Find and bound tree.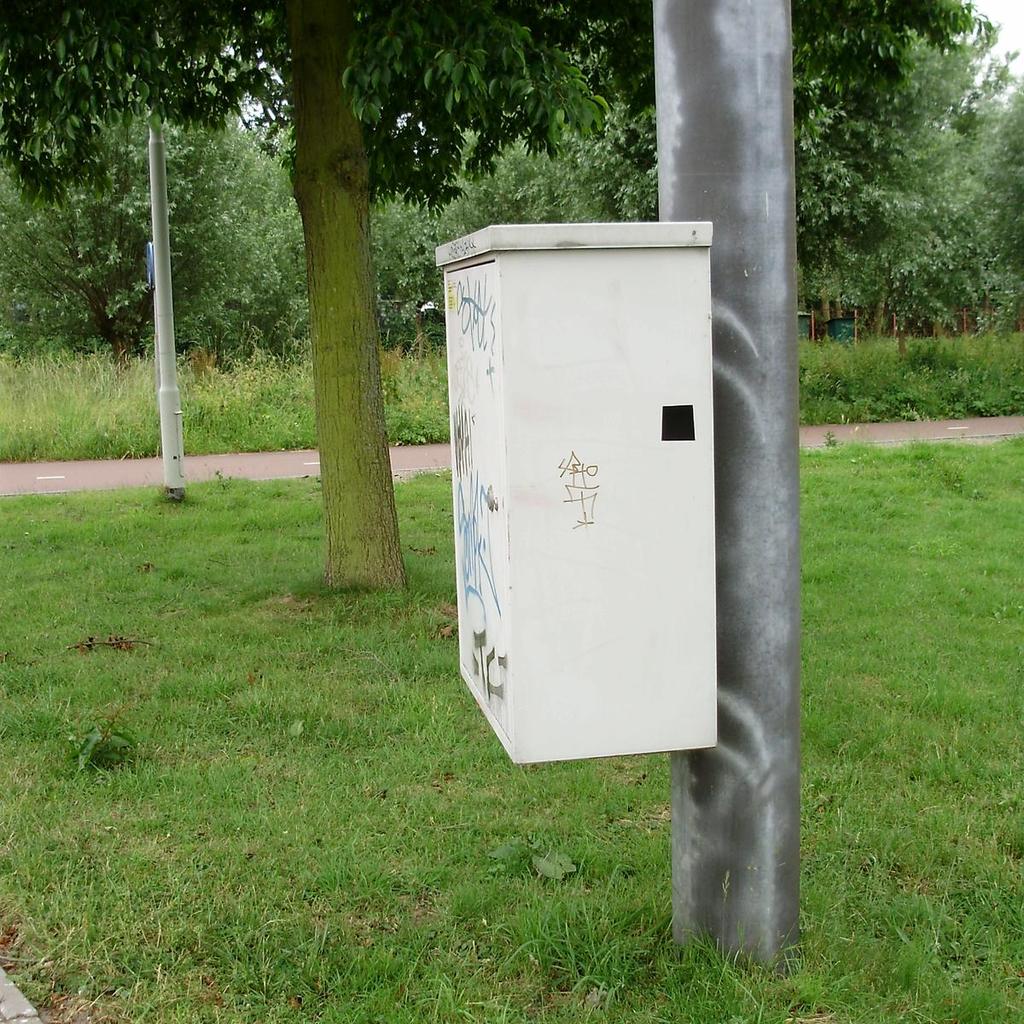
Bound: box(0, 0, 652, 598).
